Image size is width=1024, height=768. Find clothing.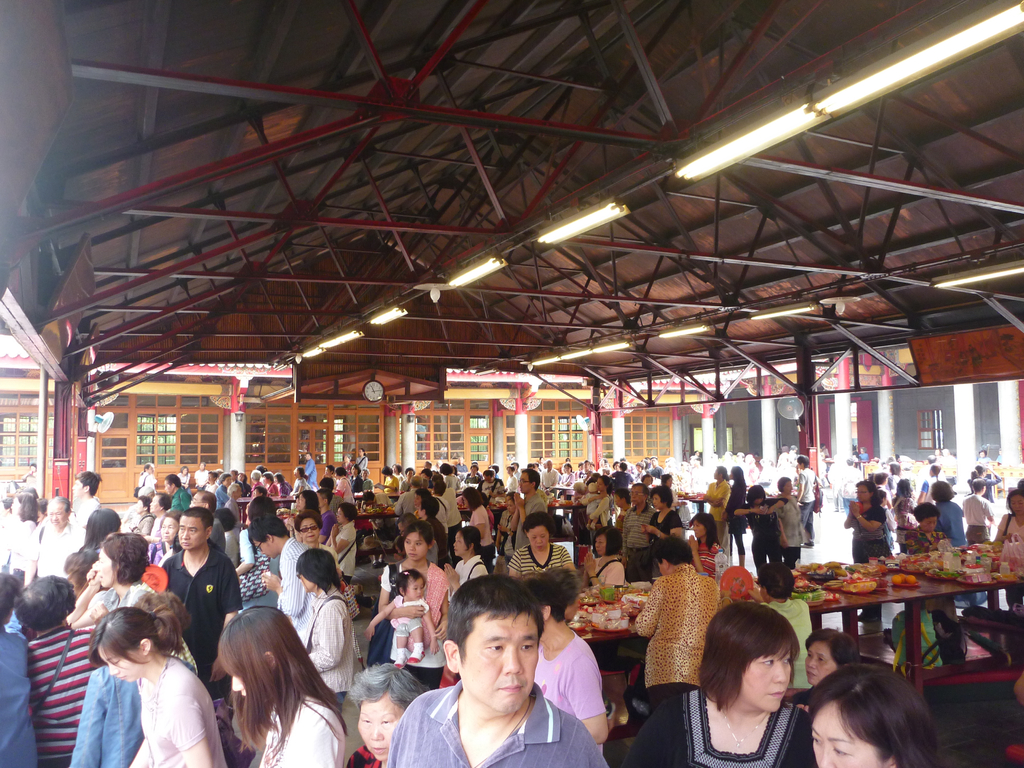
[380, 685, 612, 767].
